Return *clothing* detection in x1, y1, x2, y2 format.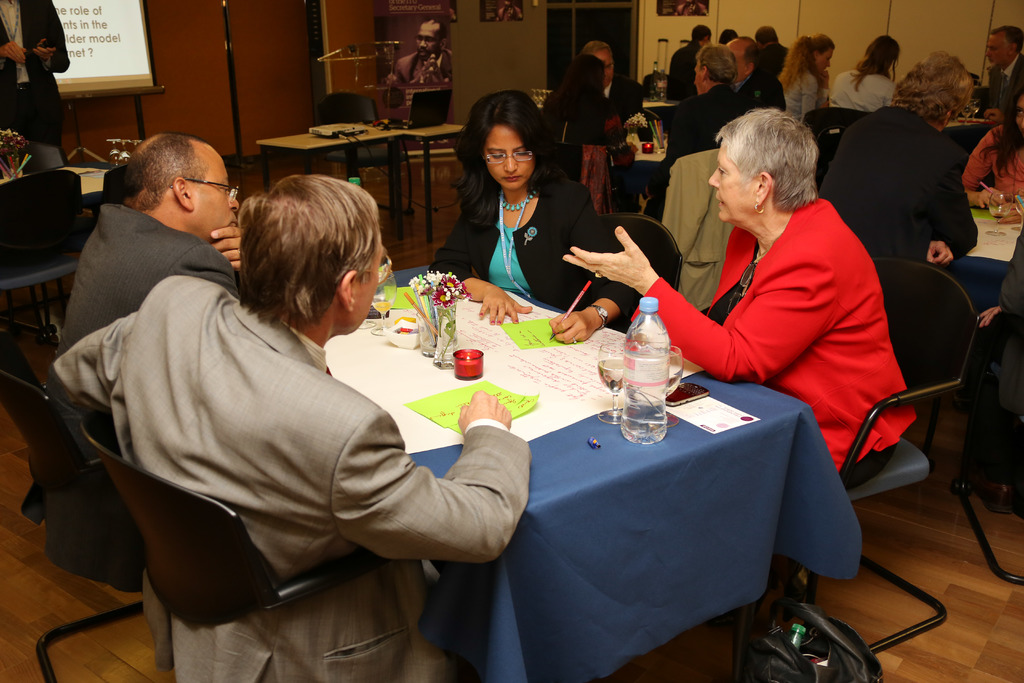
46, 199, 241, 462.
